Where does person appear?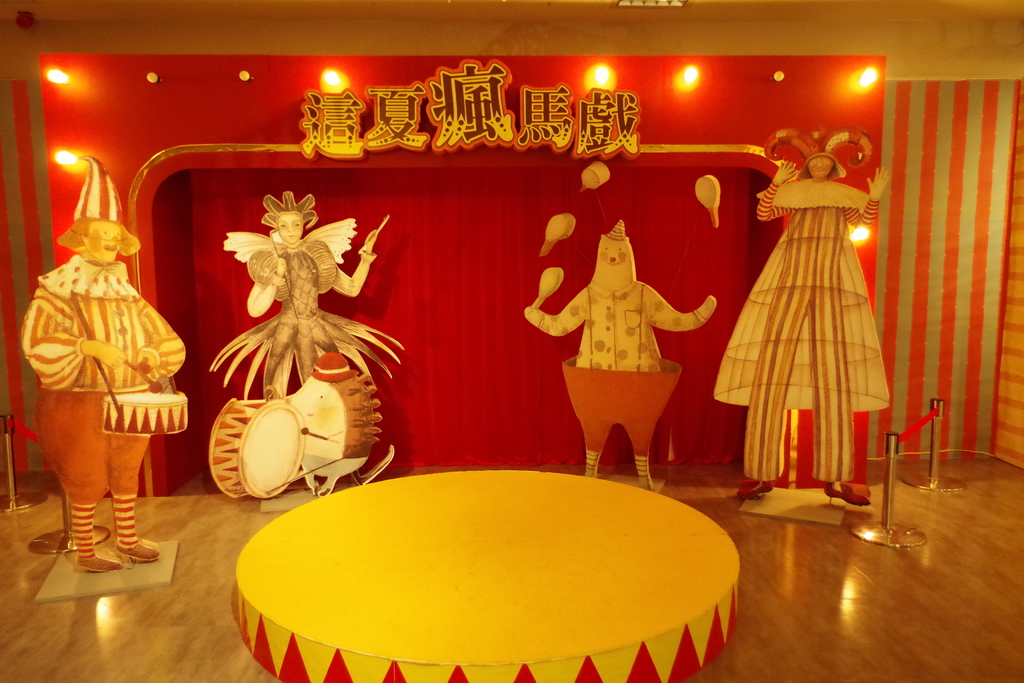
Appears at [24, 160, 182, 579].
